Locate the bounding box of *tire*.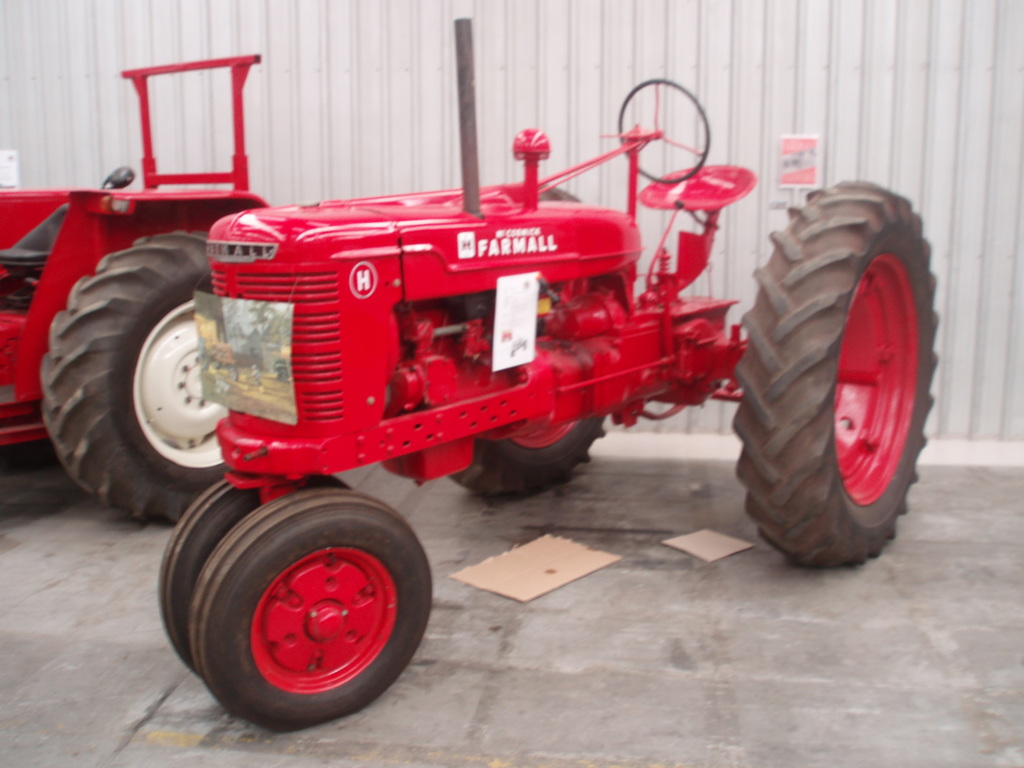
Bounding box: {"left": 189, "top": 488, "right": 433, "bottom": 729}.
